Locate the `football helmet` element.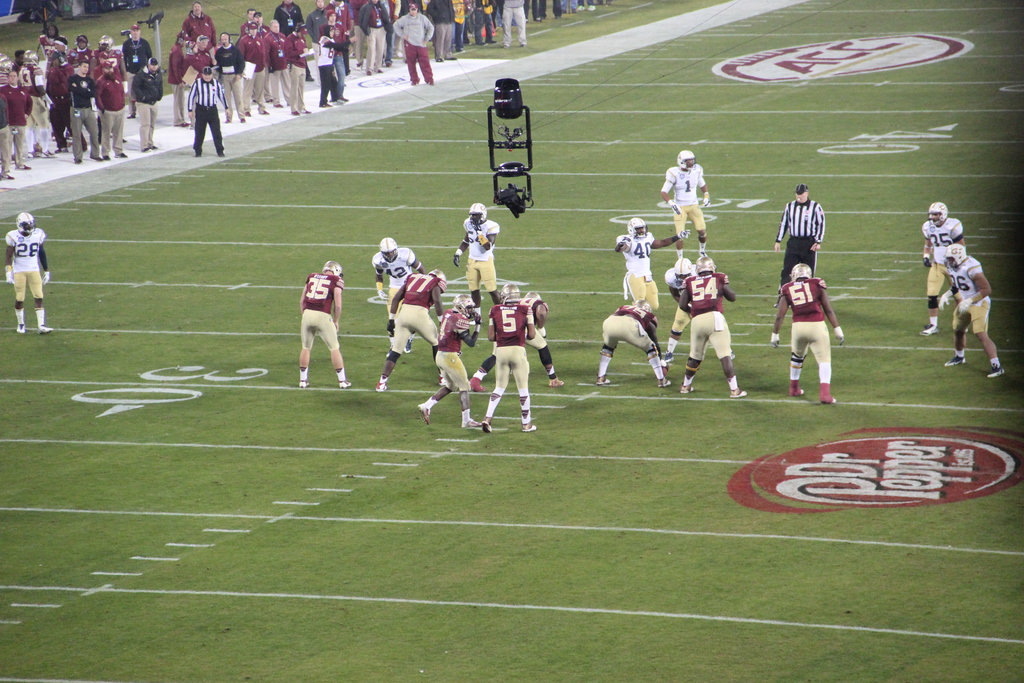
Element bbox: x1=0 y1=57 x2=15 y2=70.
